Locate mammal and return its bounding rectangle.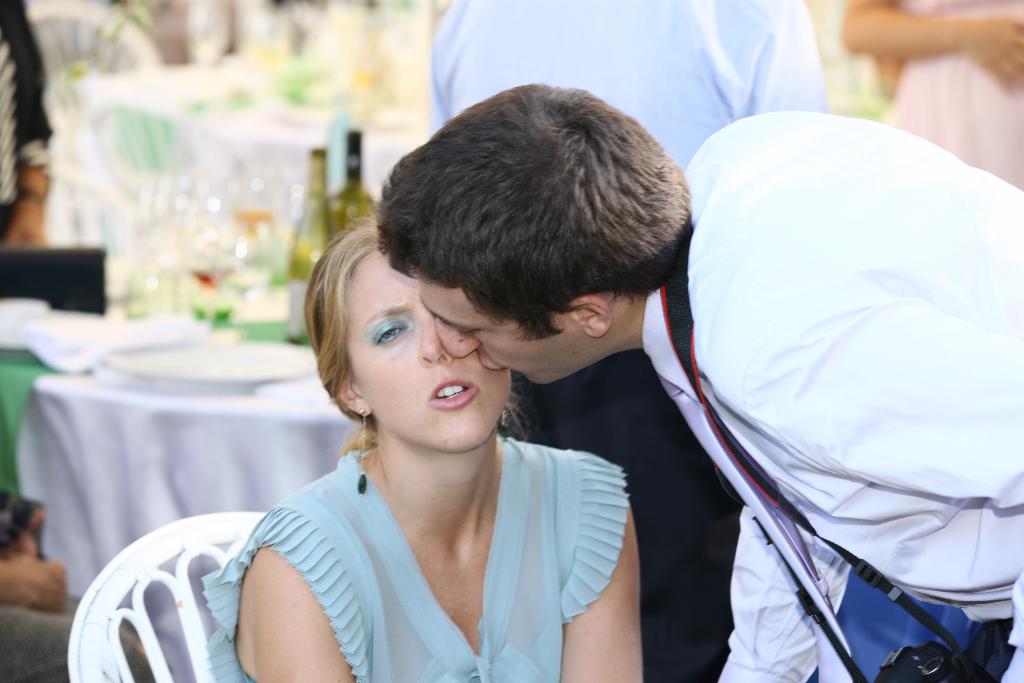
locate(429, 0, 828, 682).
